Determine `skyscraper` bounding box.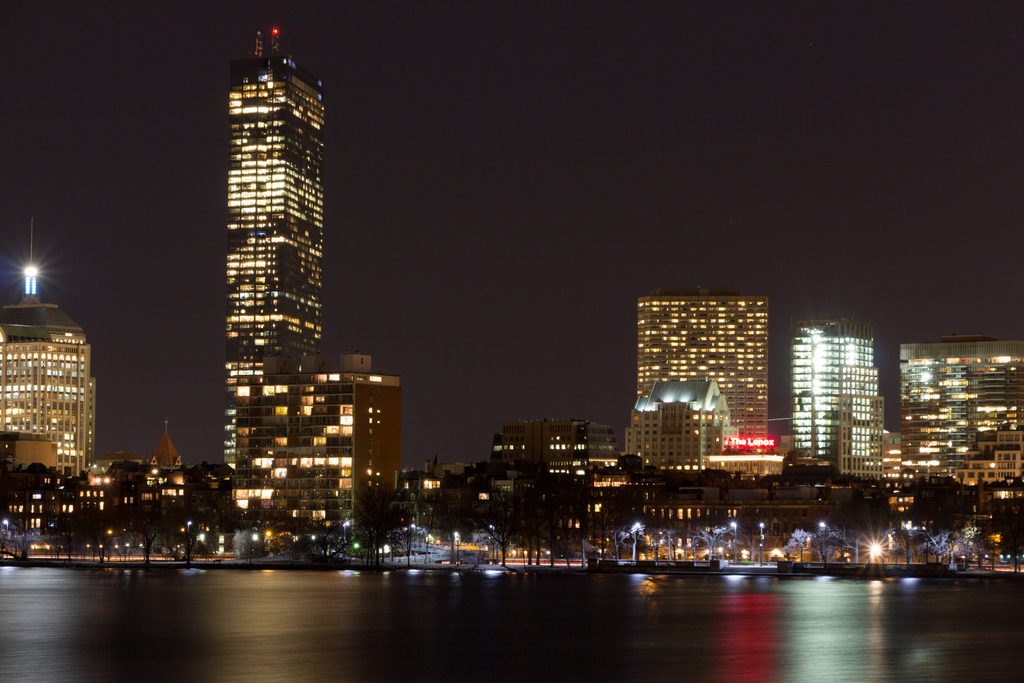
Determined: 0 211 93 481.
